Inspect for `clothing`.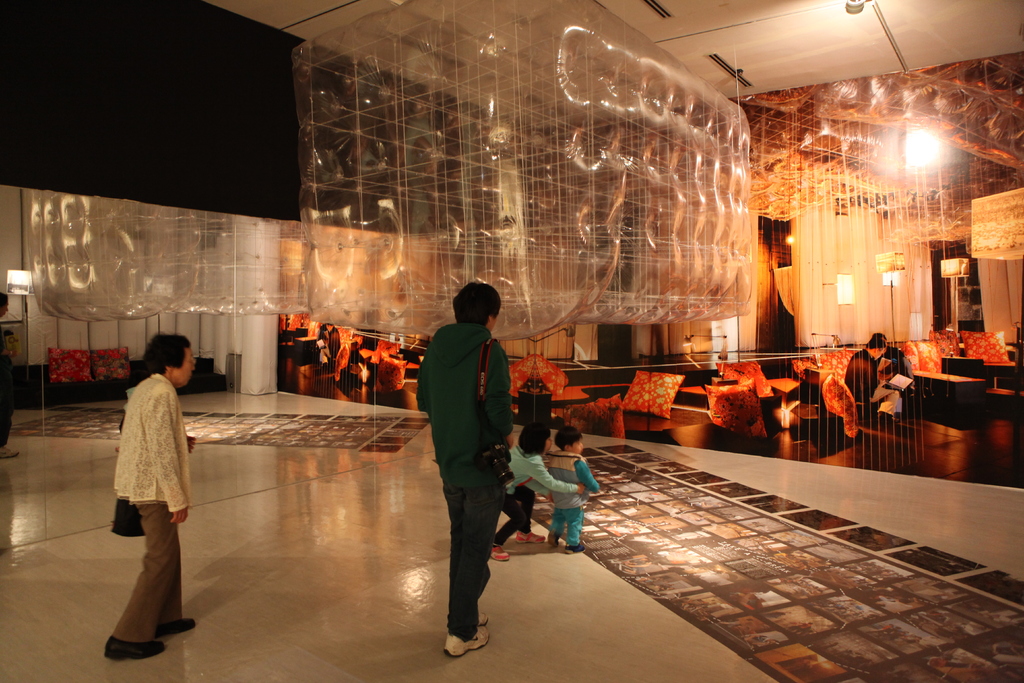
Inspection: box(0, 321, 15, 450).
